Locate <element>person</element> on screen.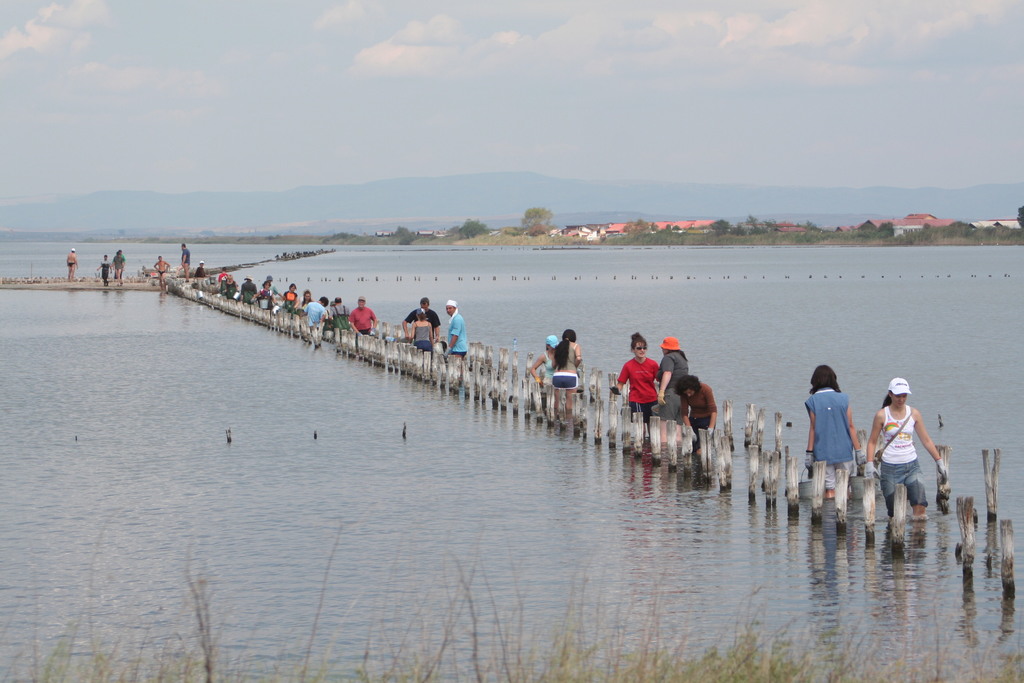
On screen at bbox(180, 244, 189, 281).
